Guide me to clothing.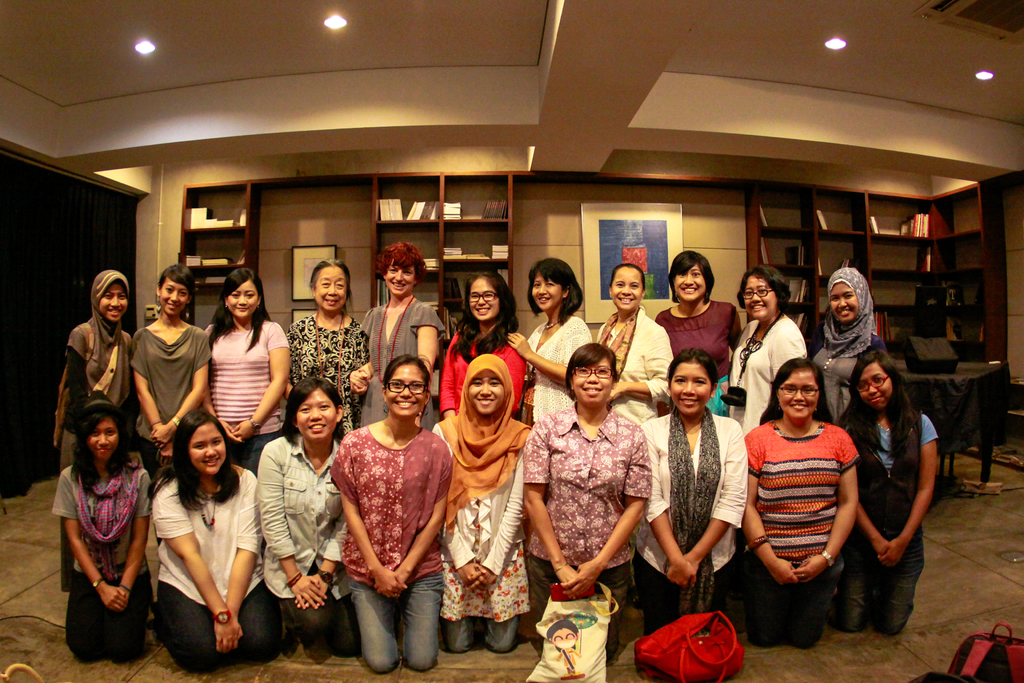
Guidance: {"x1": 322, "y1": 406, "x2": 456, "y2": 672}.
